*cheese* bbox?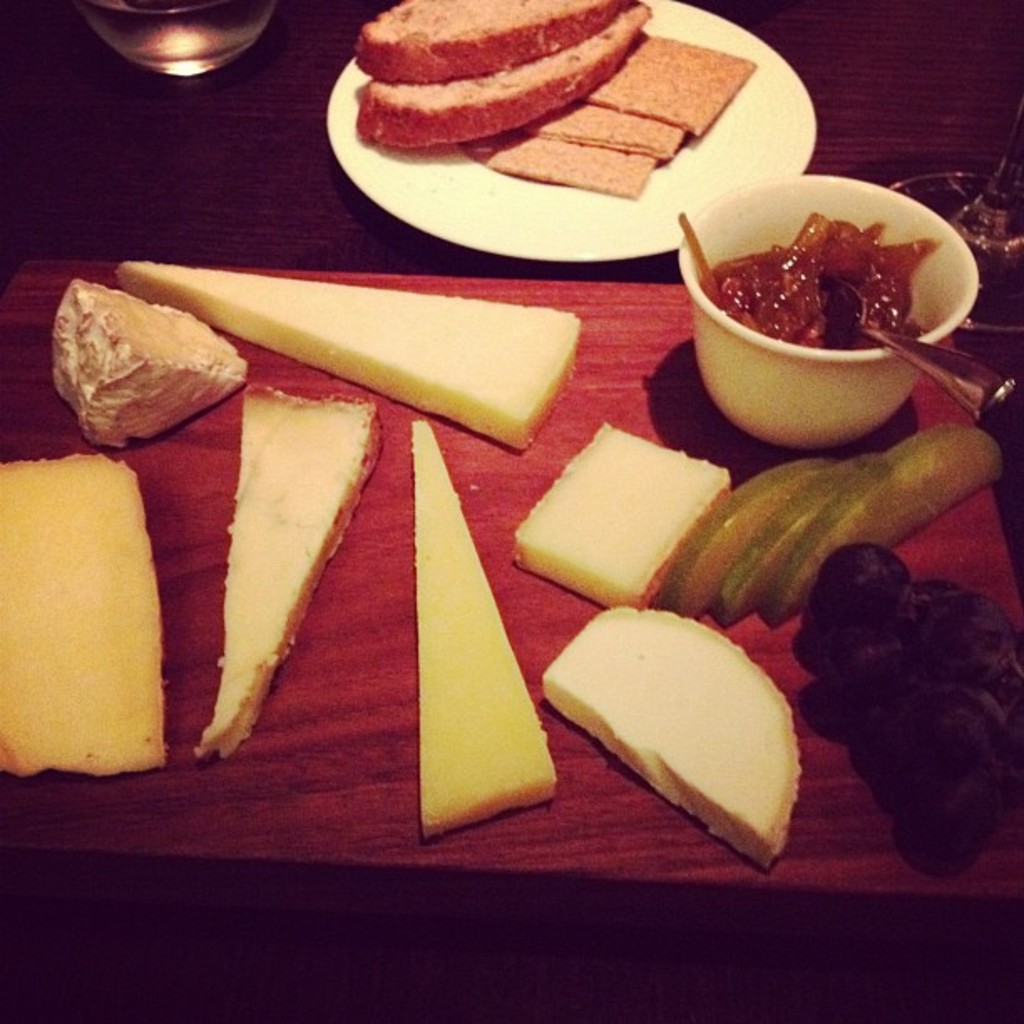
<box>417,422,561,843</box>
